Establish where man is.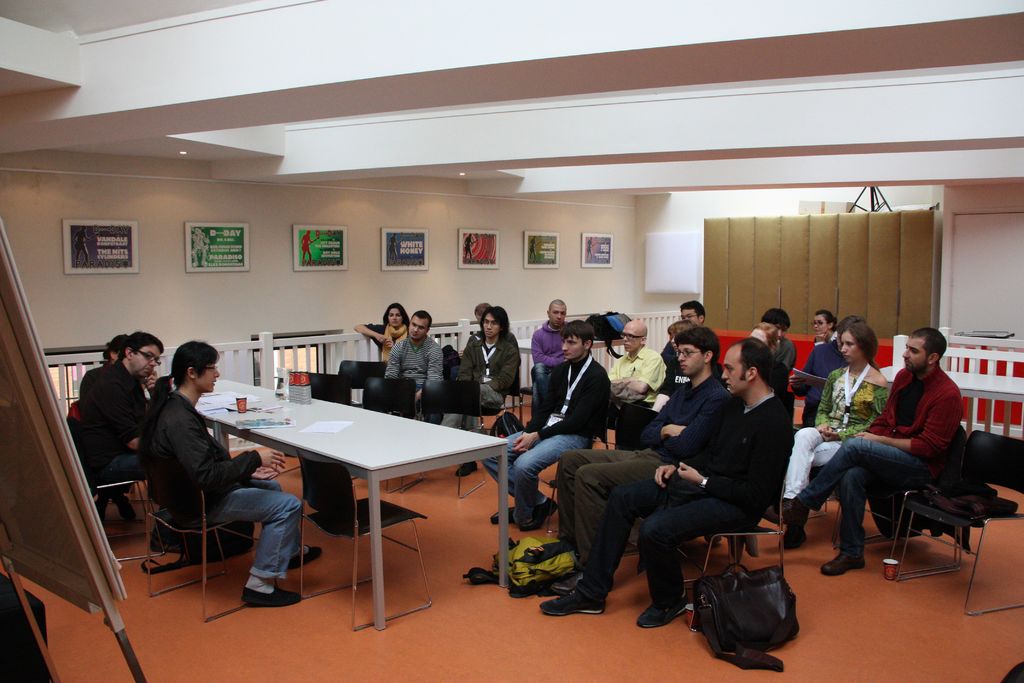
Established at box(541, 336, 791, 631).
